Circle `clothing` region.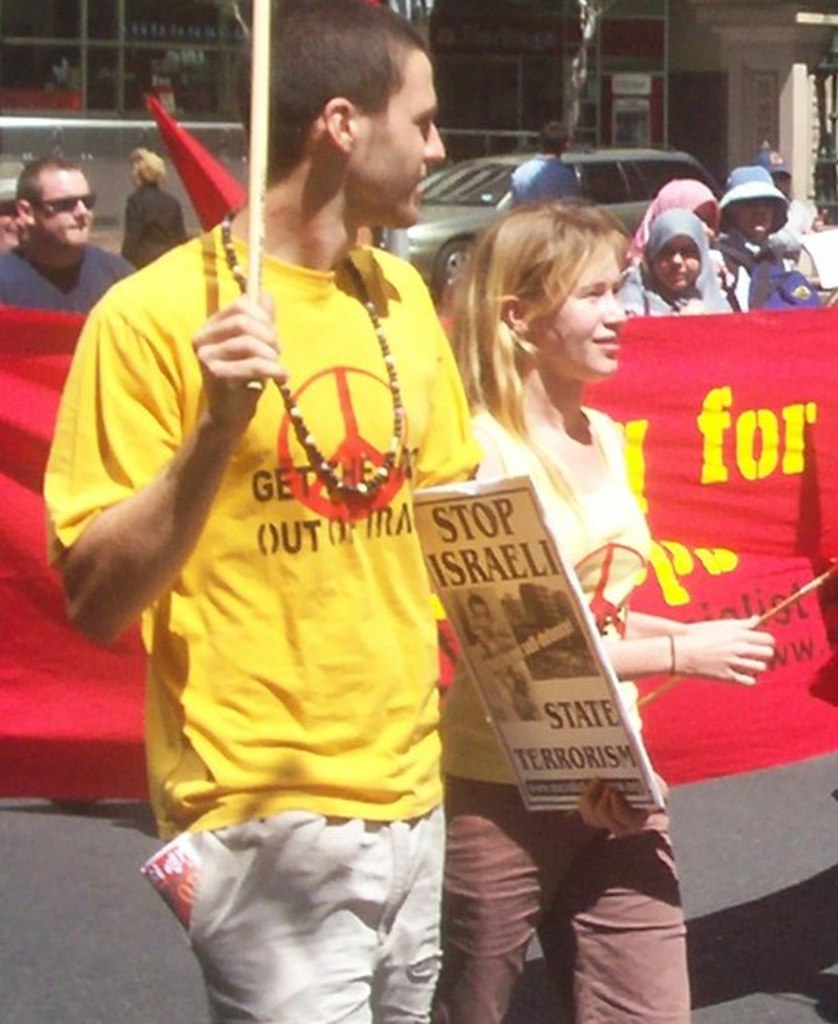
Region: crop(718, 225, 790, 310).
